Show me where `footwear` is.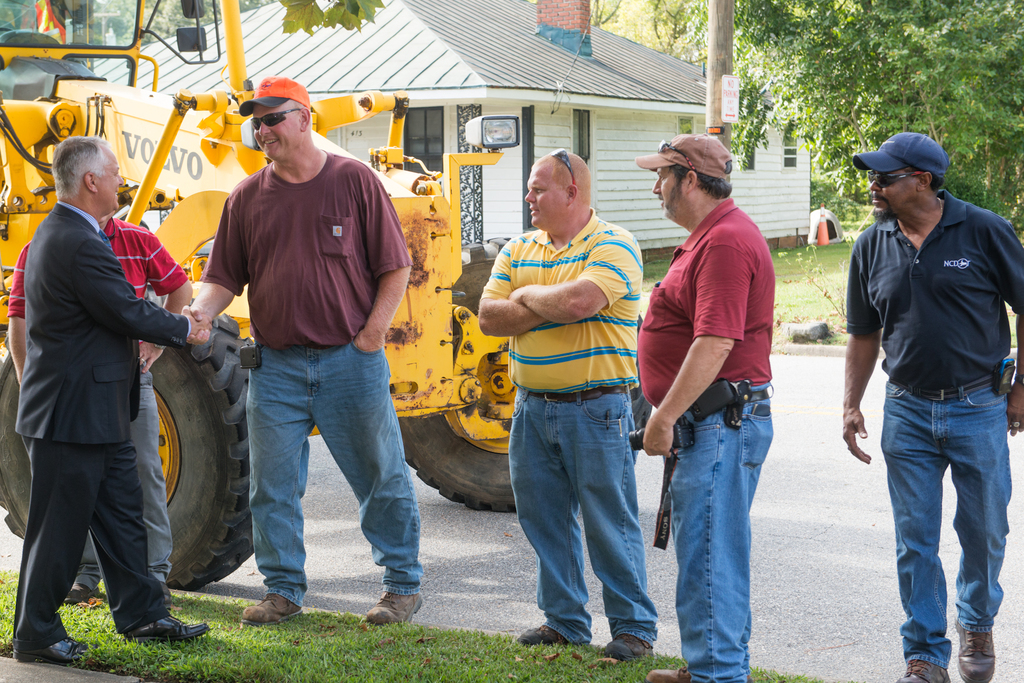
`footwear` is at bbox=[241, 591, 314, 626].
